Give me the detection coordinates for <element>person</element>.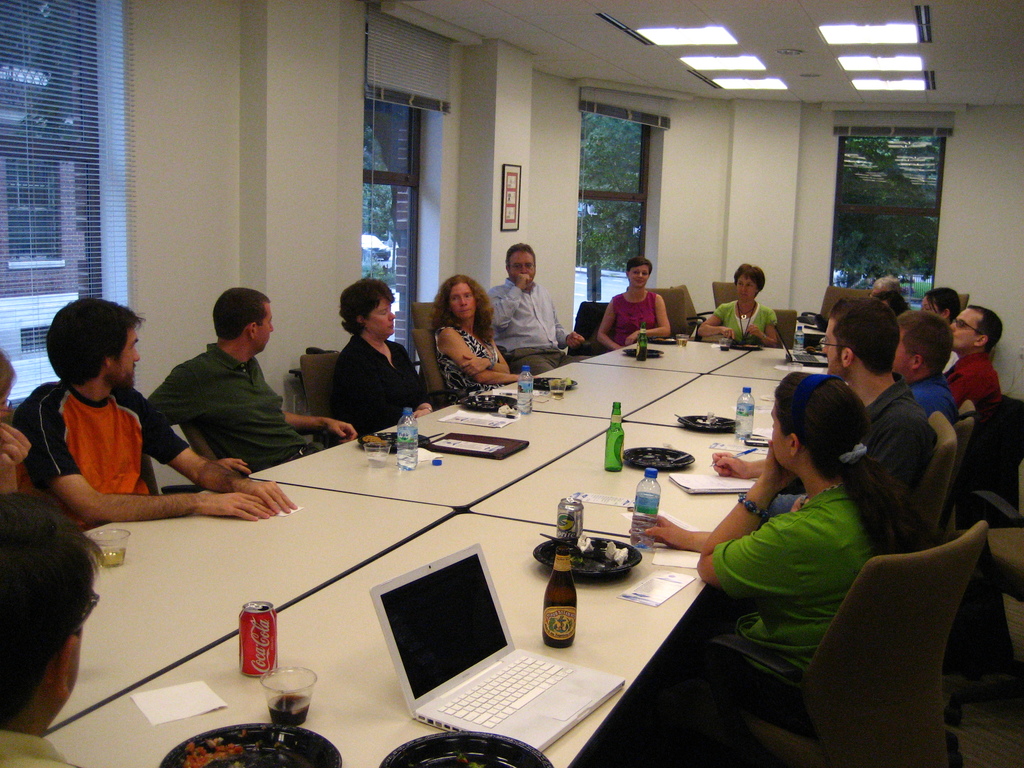
locate(435, 273, 535, 403).
